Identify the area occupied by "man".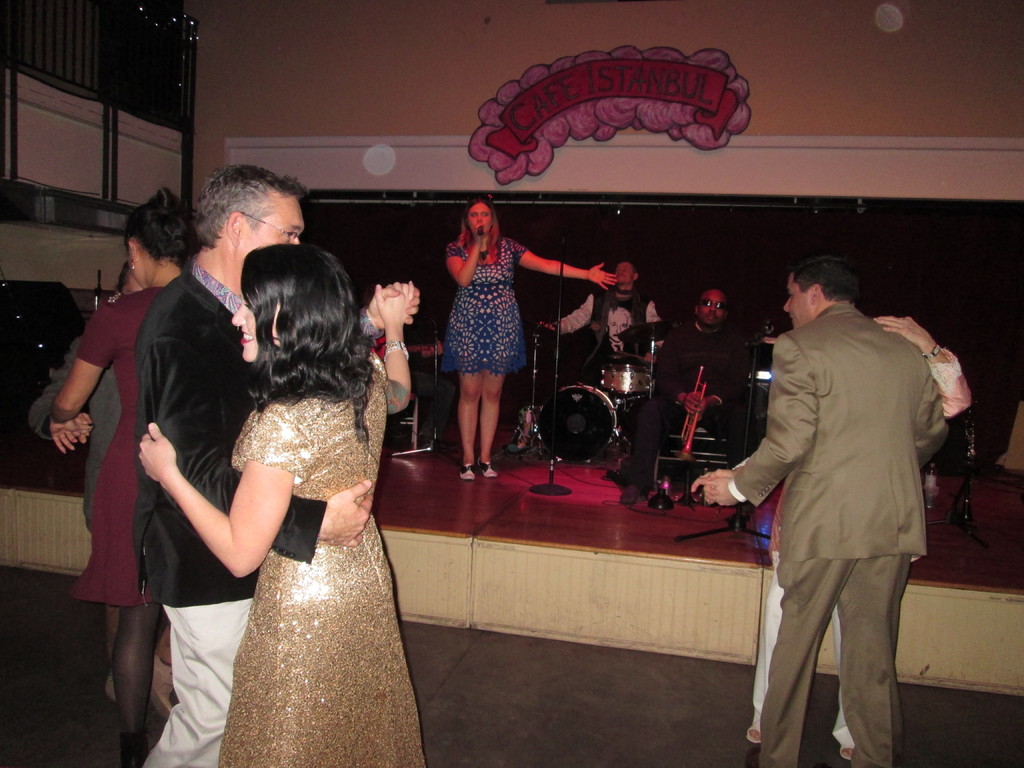
Area: {"x1": 723, "y1": 232, "x2": 960, "y2": 767}.
